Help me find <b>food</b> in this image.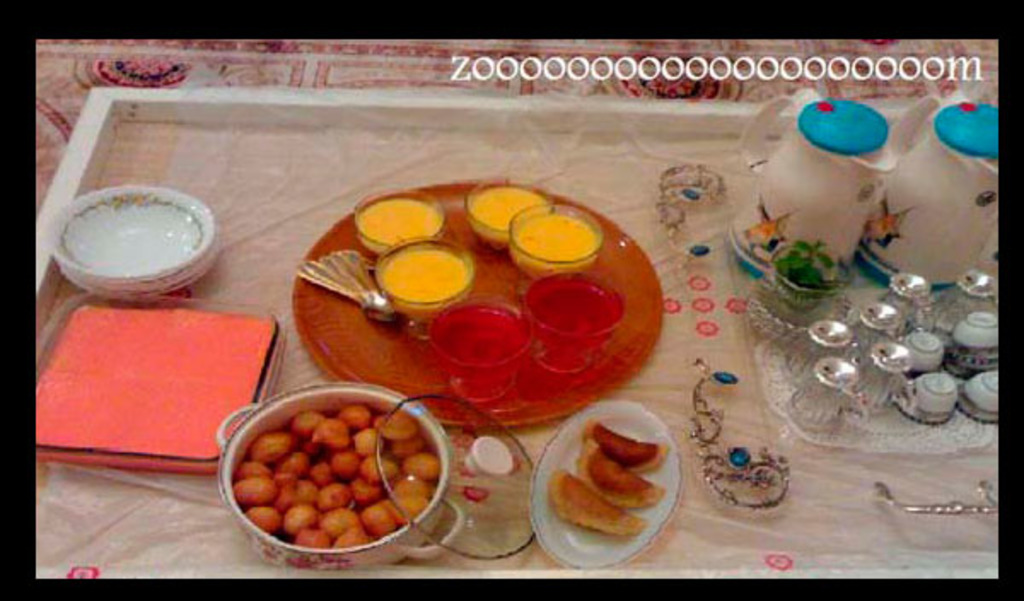
Found it: BBox(230, 403, 435, 545).
